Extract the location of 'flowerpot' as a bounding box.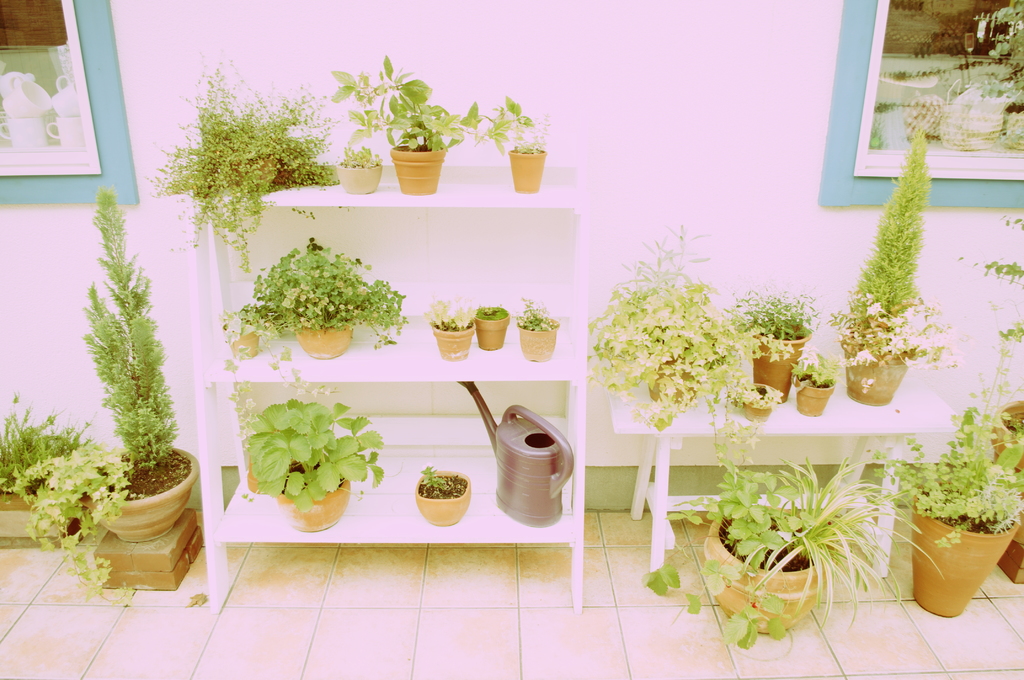
left=756, top=319, right=807, bottom=399.
